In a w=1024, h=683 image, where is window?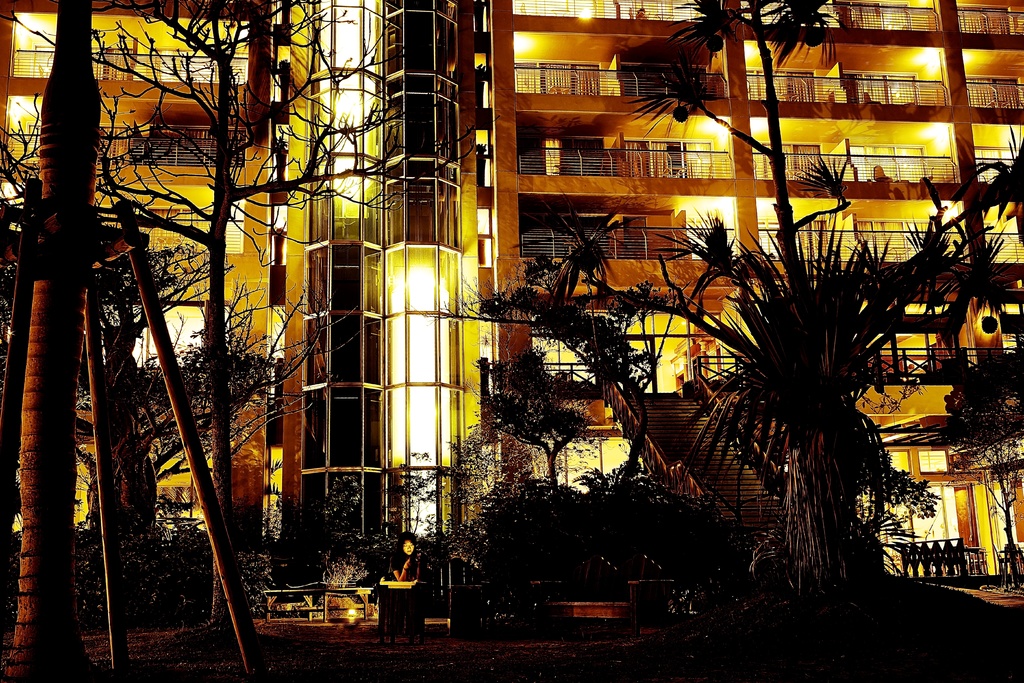
box=[885, 447, 910, 471].
